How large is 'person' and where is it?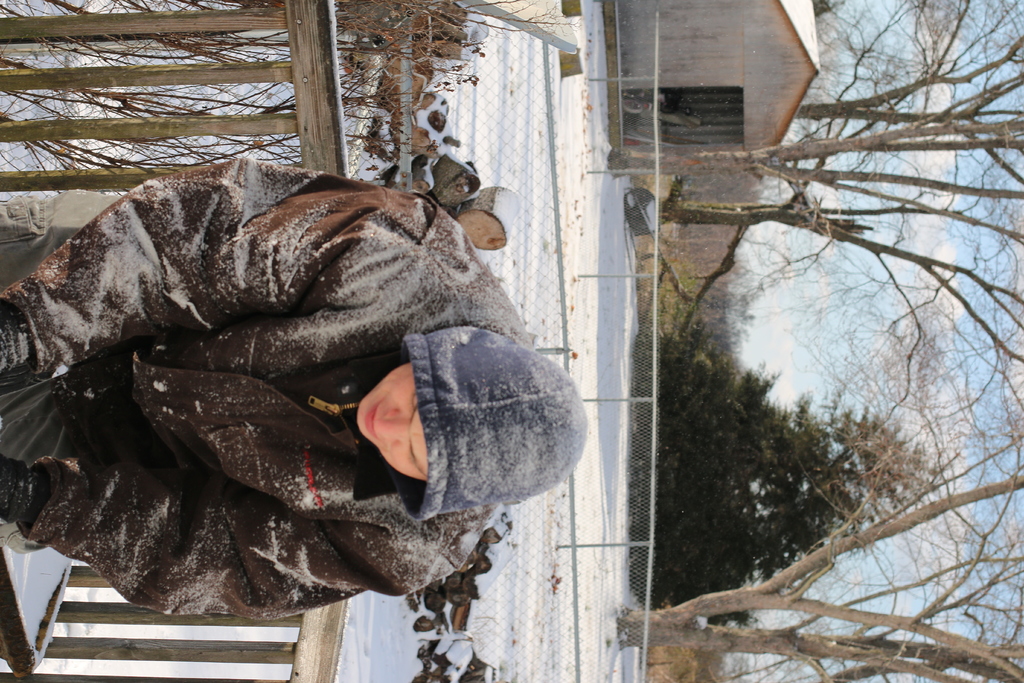
Bounding box: (29, 131, 570, 646).
